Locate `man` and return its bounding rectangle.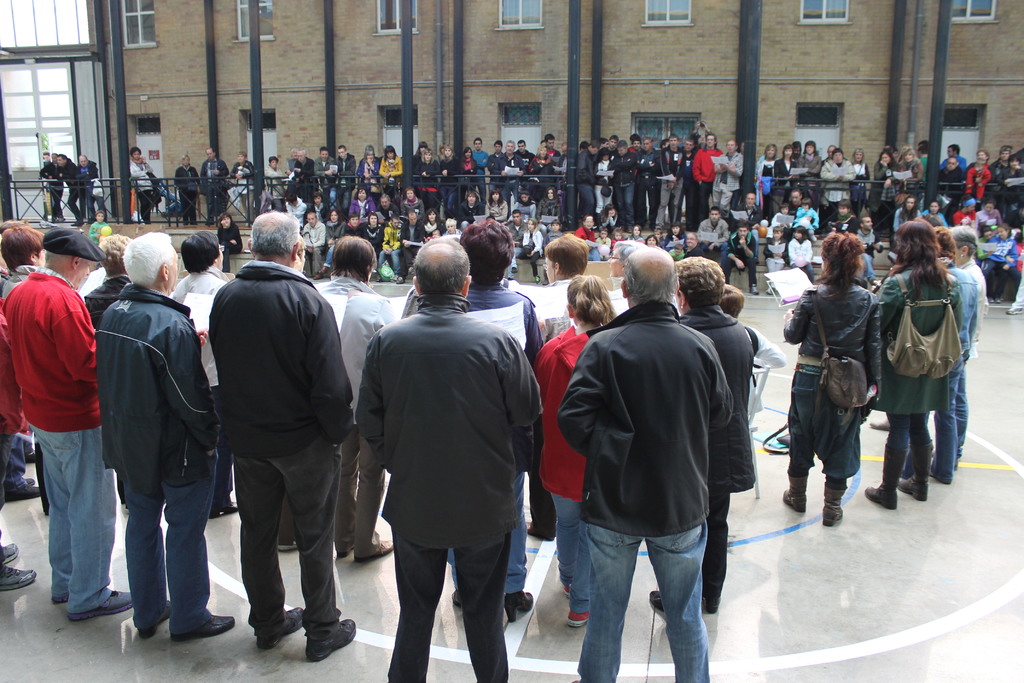
locate(856, 219, 877, 276).
